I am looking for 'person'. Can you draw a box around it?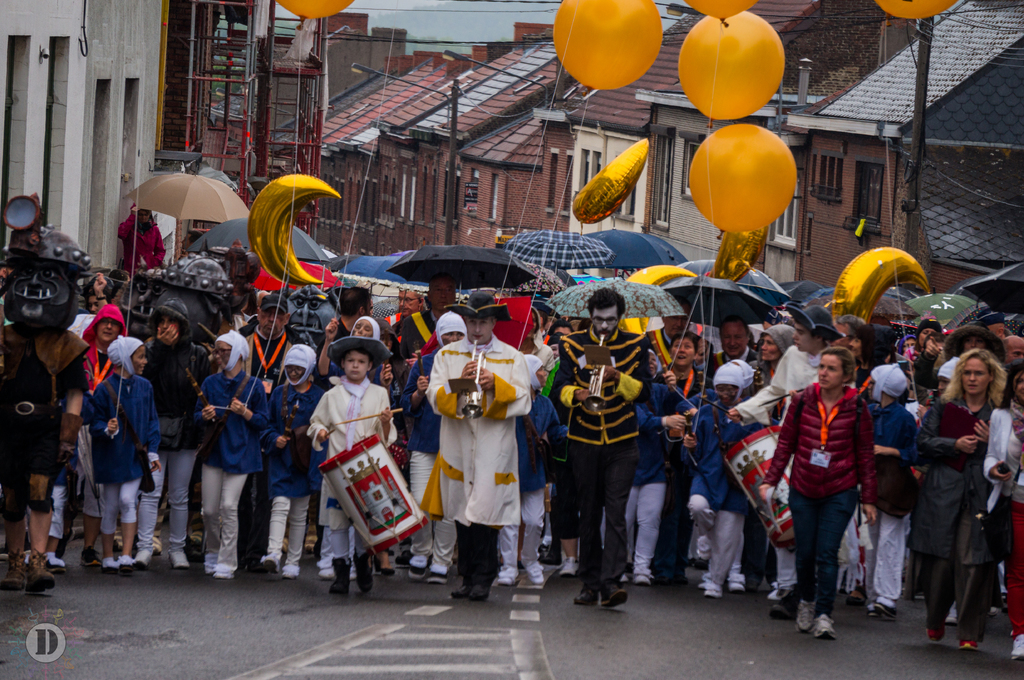
Sure, the bounding box is {"x1": 420, "y1": 293, "x2": 536, "y2": 617}.
